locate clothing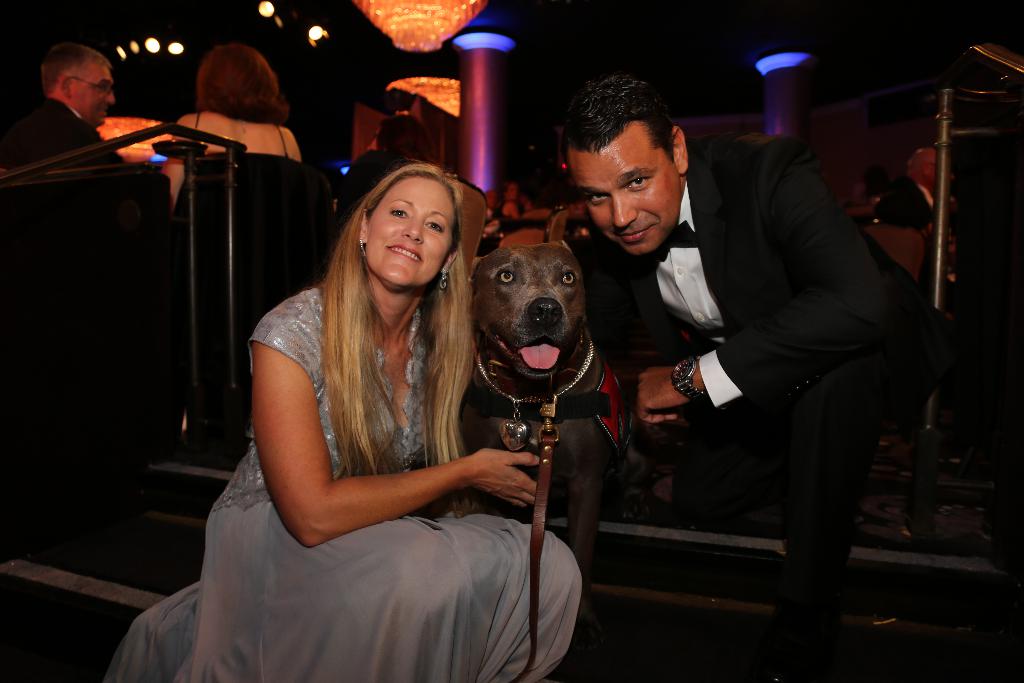
(left=877, top=175, right=934, bottom=227)
